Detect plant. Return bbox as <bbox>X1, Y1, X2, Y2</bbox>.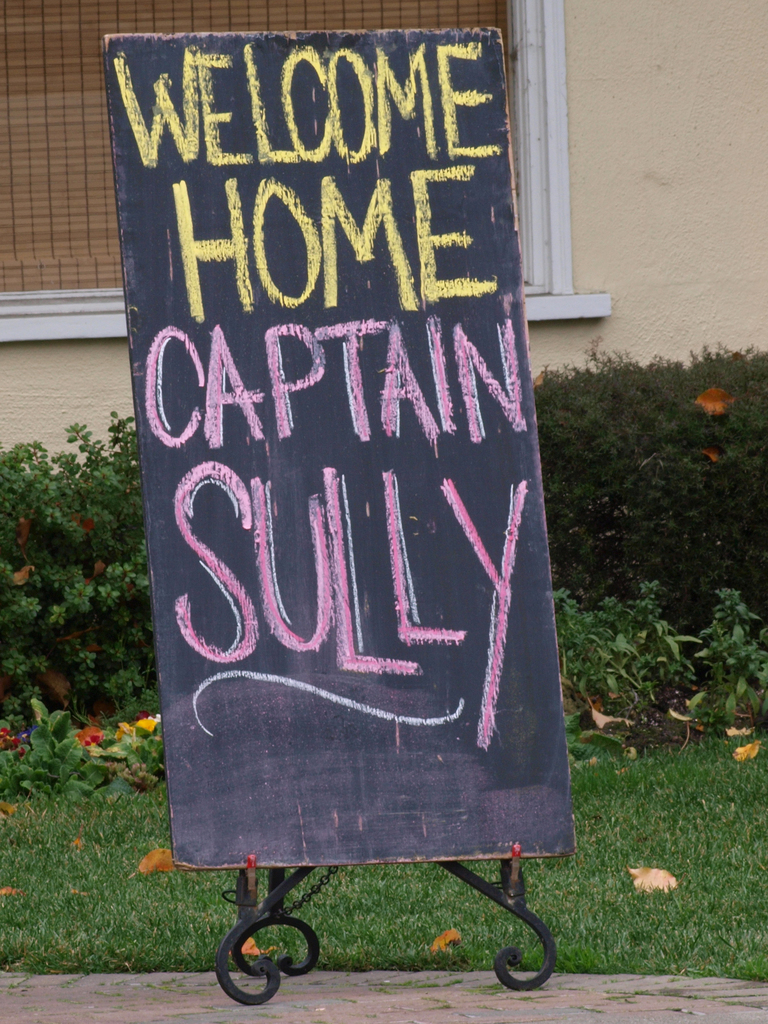
<bbox>369, 985, 397, 998</bbox>.
